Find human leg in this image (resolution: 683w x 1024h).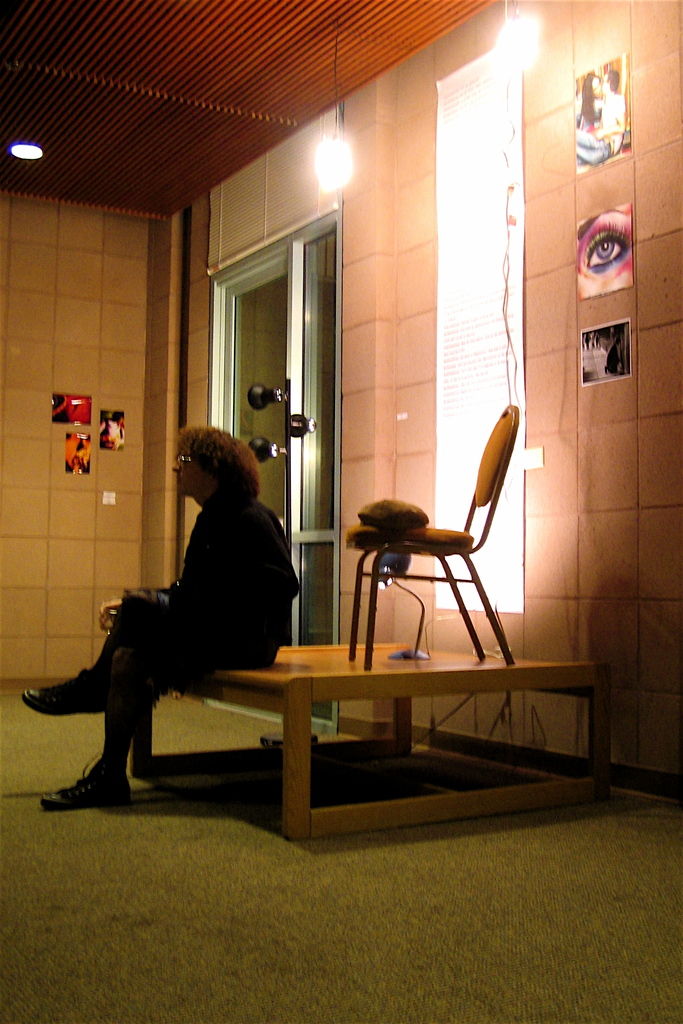
rect(43, 707, 134, 807).
